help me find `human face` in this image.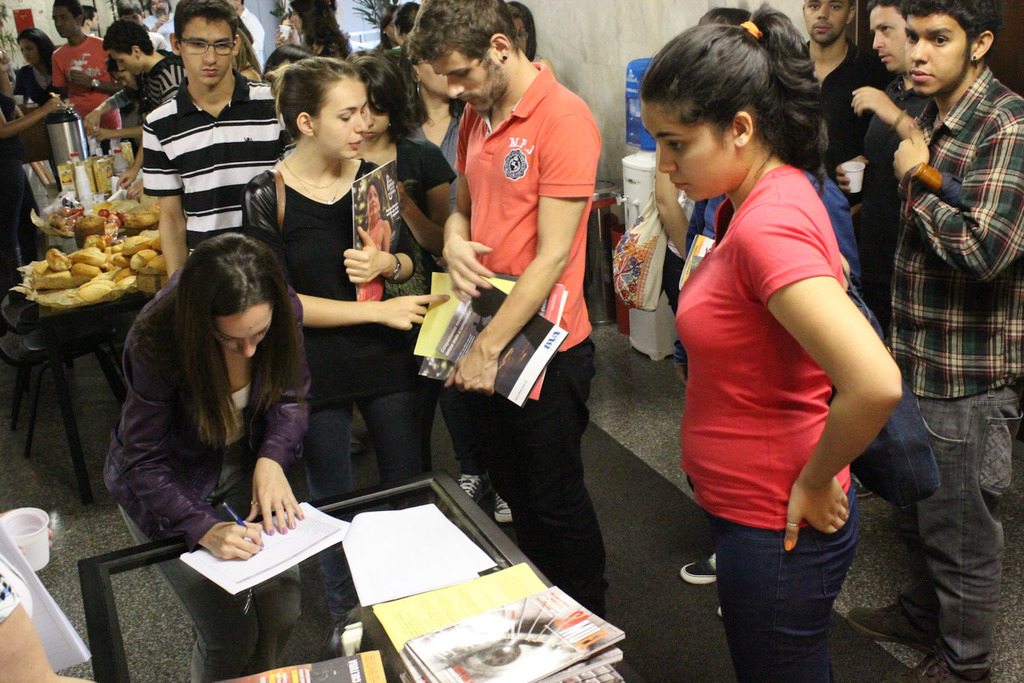
Found it: x1=231, y1=0, x2=237, y2=10.
